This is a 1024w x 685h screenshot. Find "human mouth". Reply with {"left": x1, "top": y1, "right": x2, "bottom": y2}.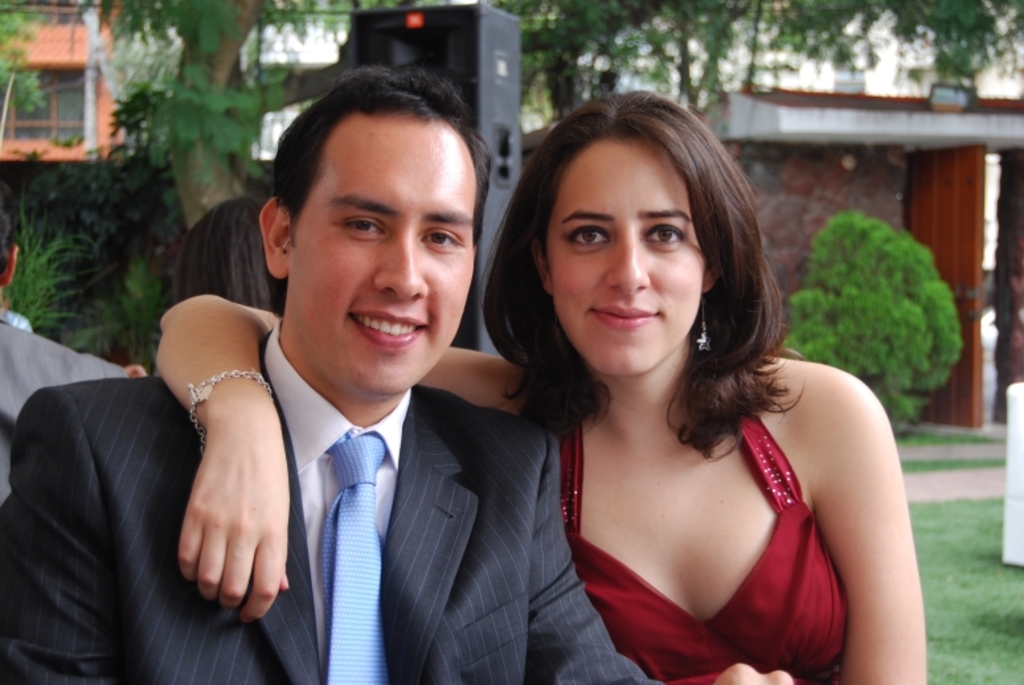
{"left": 339, "top": 299, "right": 429, "bottom": 354}.
